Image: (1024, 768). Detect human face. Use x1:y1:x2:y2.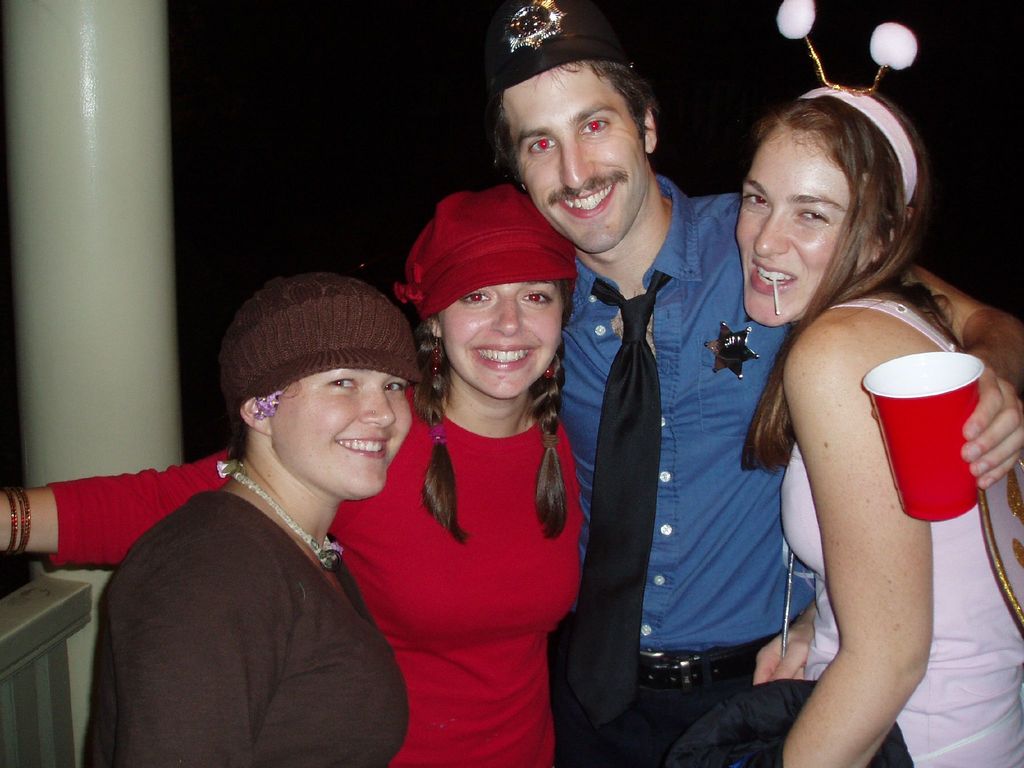
504:60:641:252.
